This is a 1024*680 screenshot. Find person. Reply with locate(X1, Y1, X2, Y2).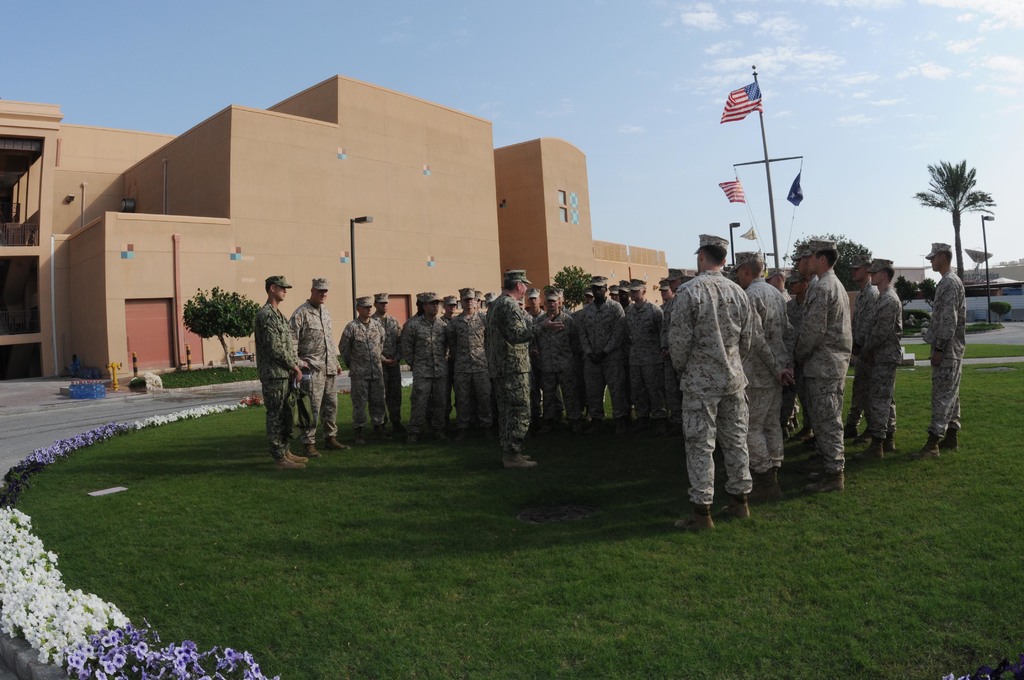
locate(381, 286, 401, 436).
